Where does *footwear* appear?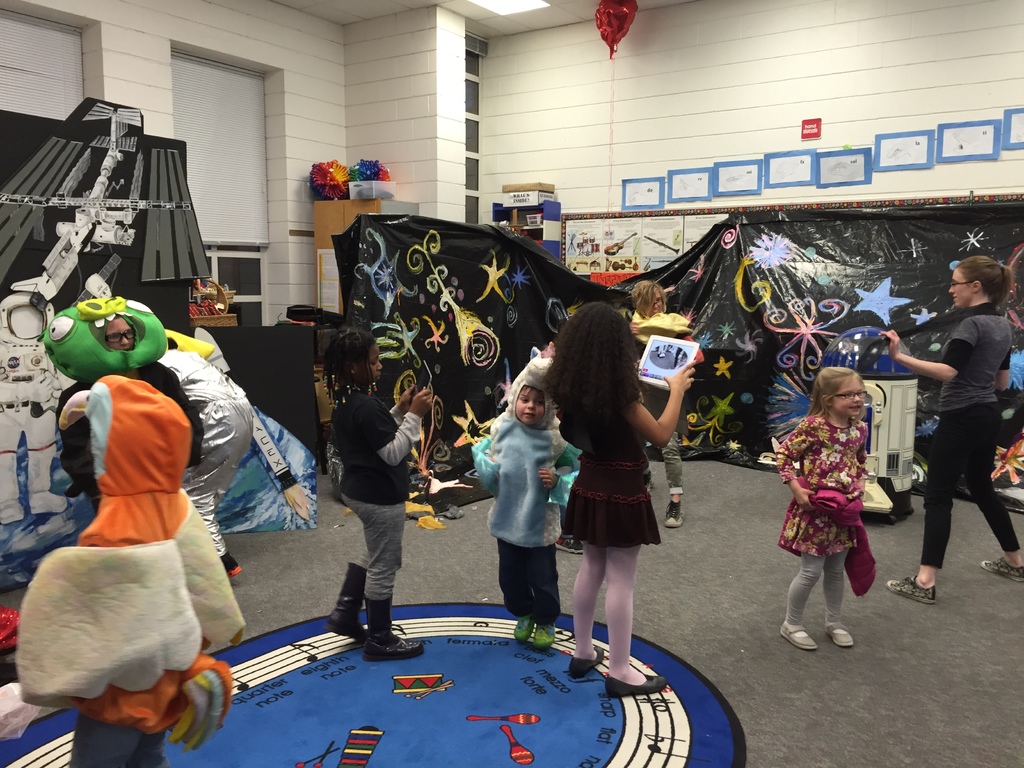
Appears at bbox(221, 546, 243, 579).
